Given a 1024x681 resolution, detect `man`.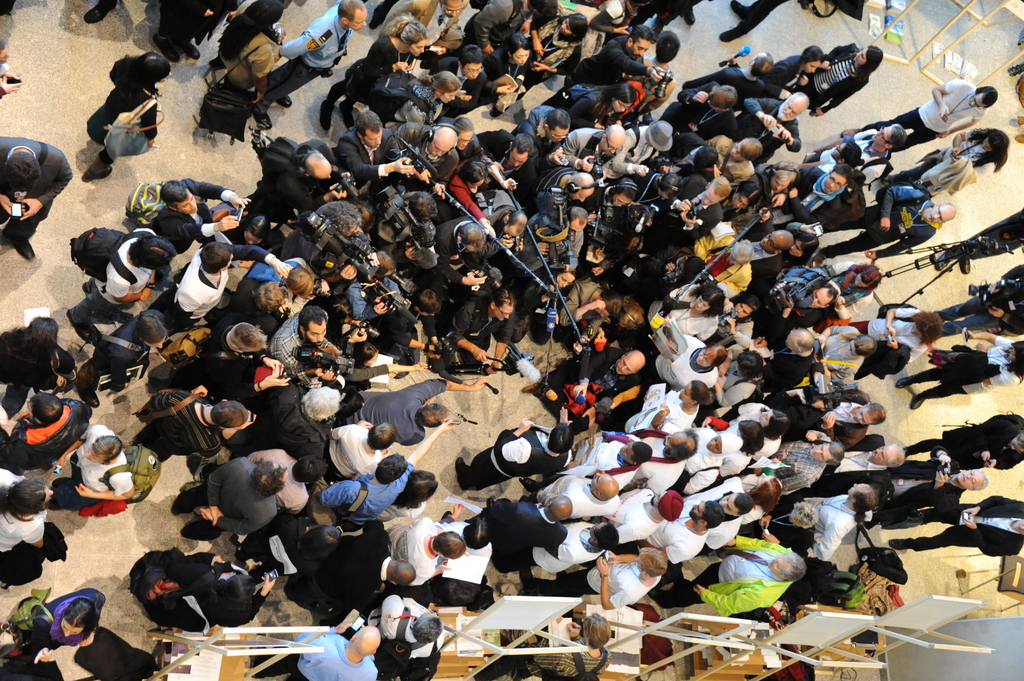
bbox=(663, 175, 730, 244).
